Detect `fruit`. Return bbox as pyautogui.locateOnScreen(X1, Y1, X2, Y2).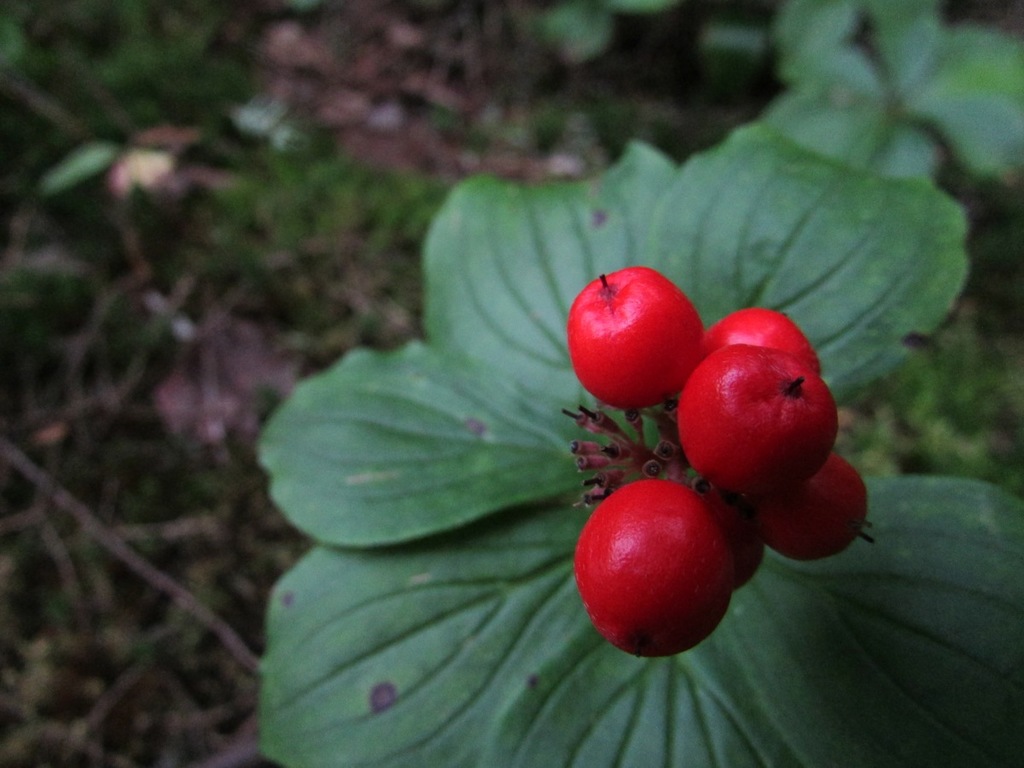
pyautogui.locateOnScreen(571, 476, 742, 668).
